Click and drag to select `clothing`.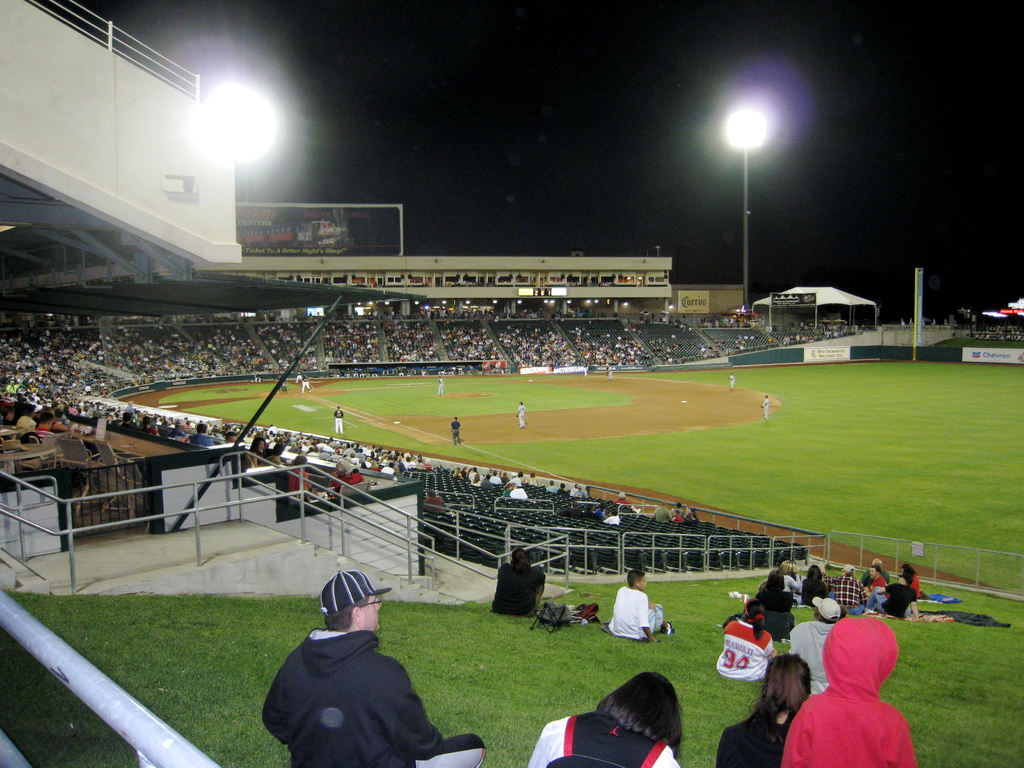
Selection: [x1=729, y1=373, x2=738, y2=400].
